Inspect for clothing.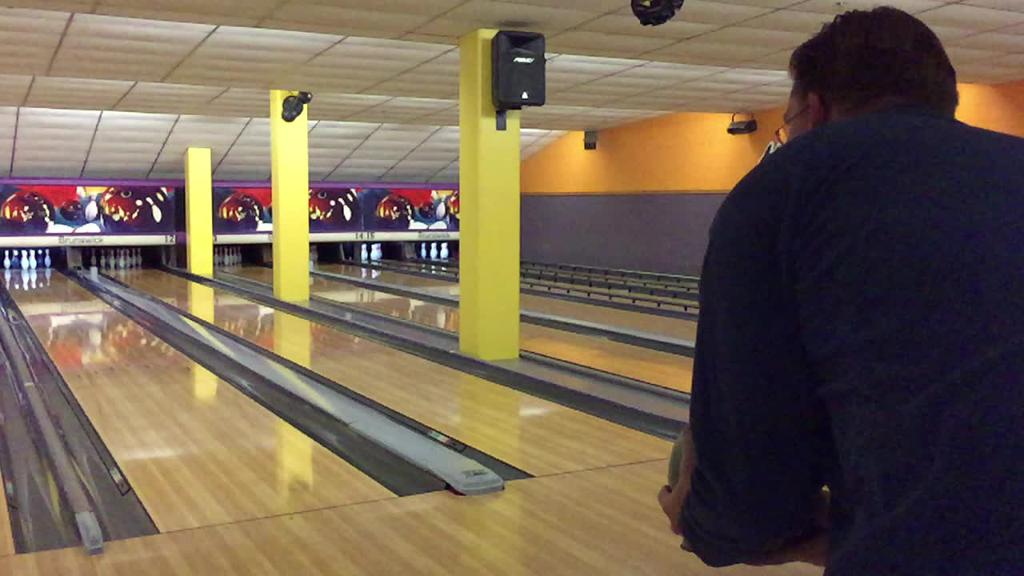
Inspection: (x1=674, y1=104, x2=1023, y2=575).
